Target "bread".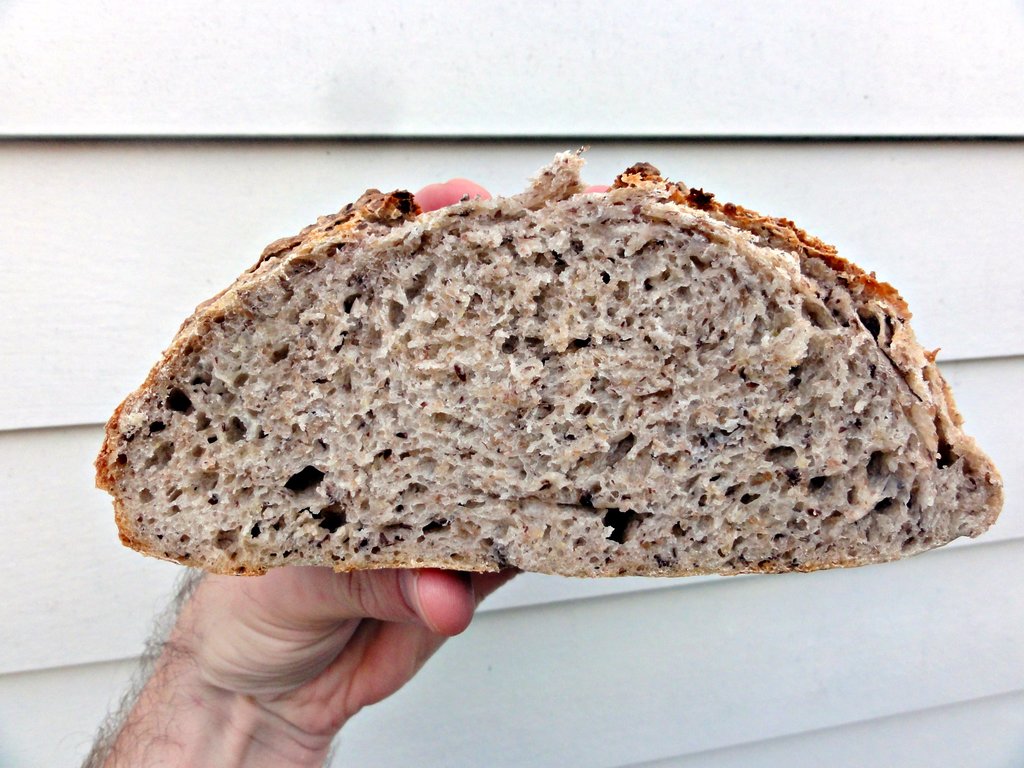
Target region: 88:167:1000:600.
